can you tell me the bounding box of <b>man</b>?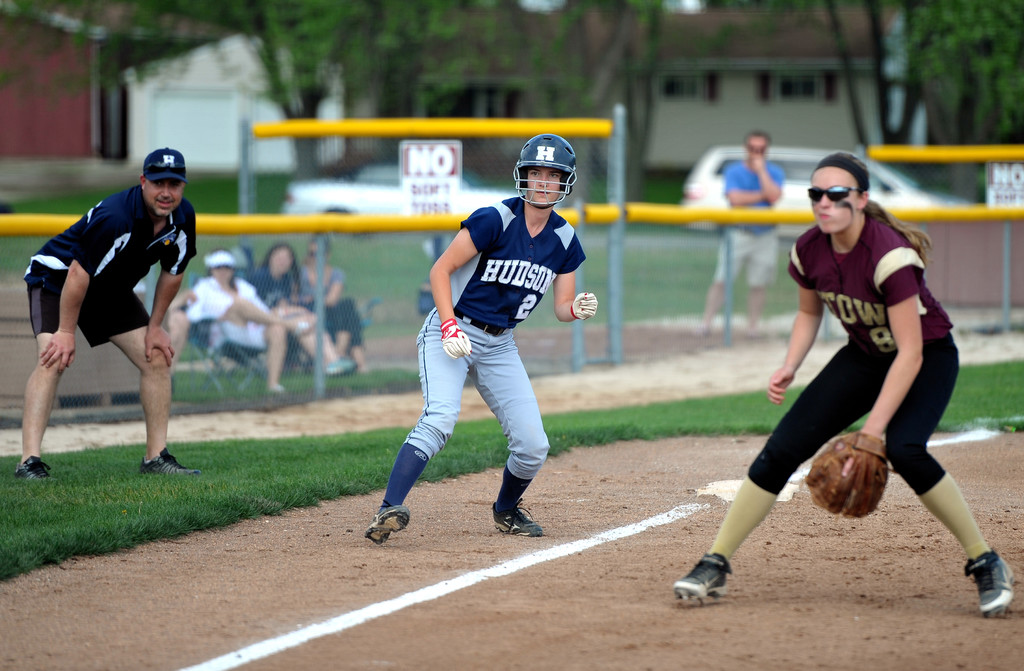
x1=24, y1=139, x2=213, y2=492.
